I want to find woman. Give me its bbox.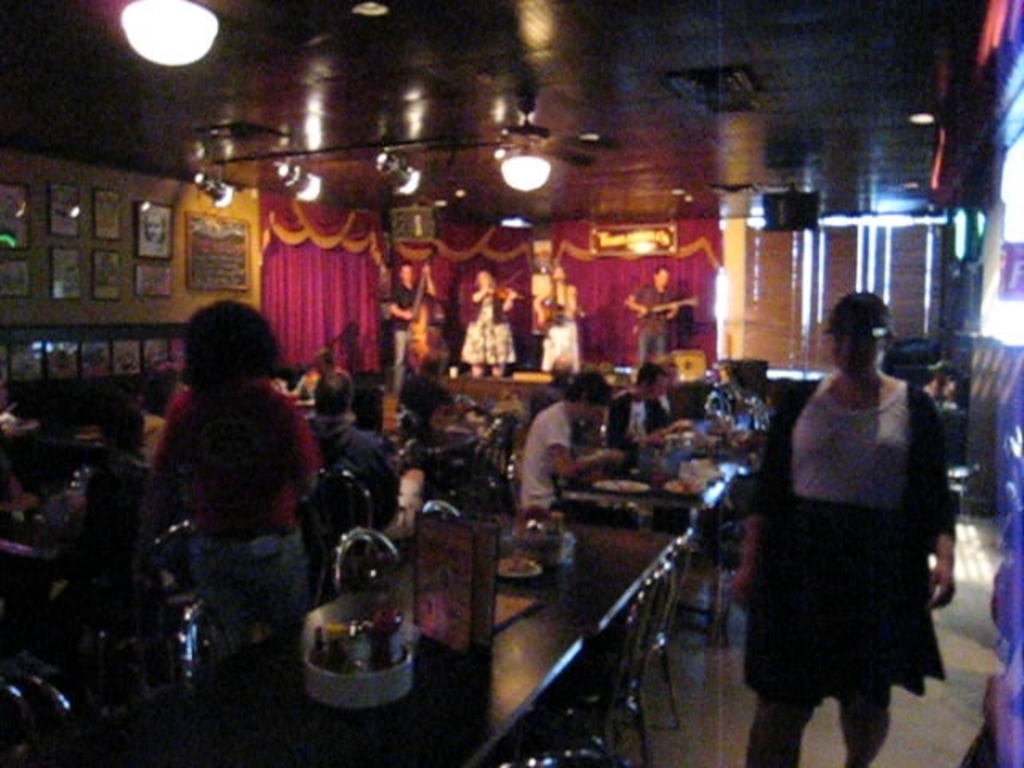
box(530, 267, 589, 370).
